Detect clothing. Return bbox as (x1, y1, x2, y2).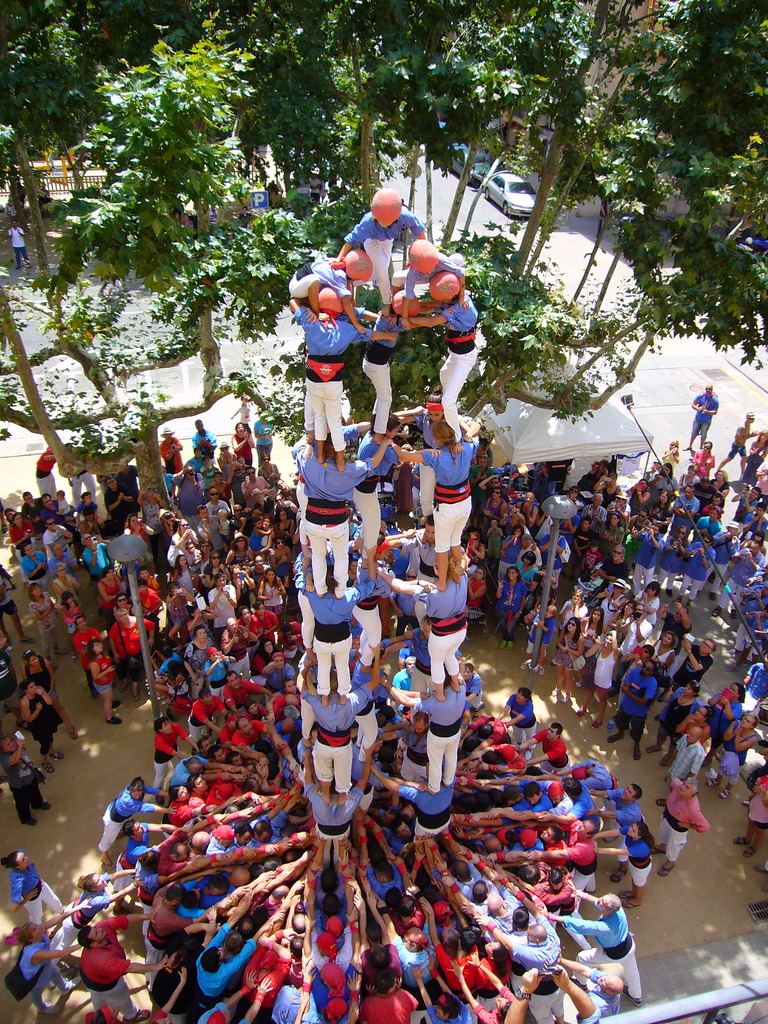
(332, 301, 364, 323).
